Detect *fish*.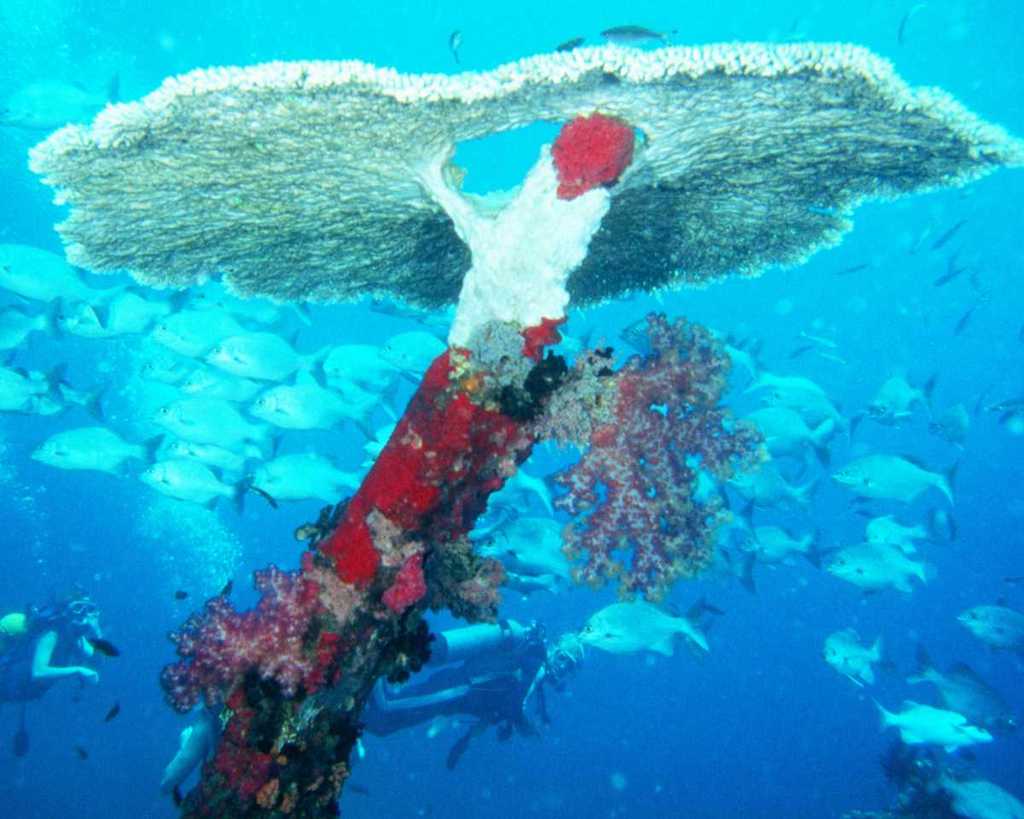
Detected at (x1=910, y1=216, x2=940, y2=248).
